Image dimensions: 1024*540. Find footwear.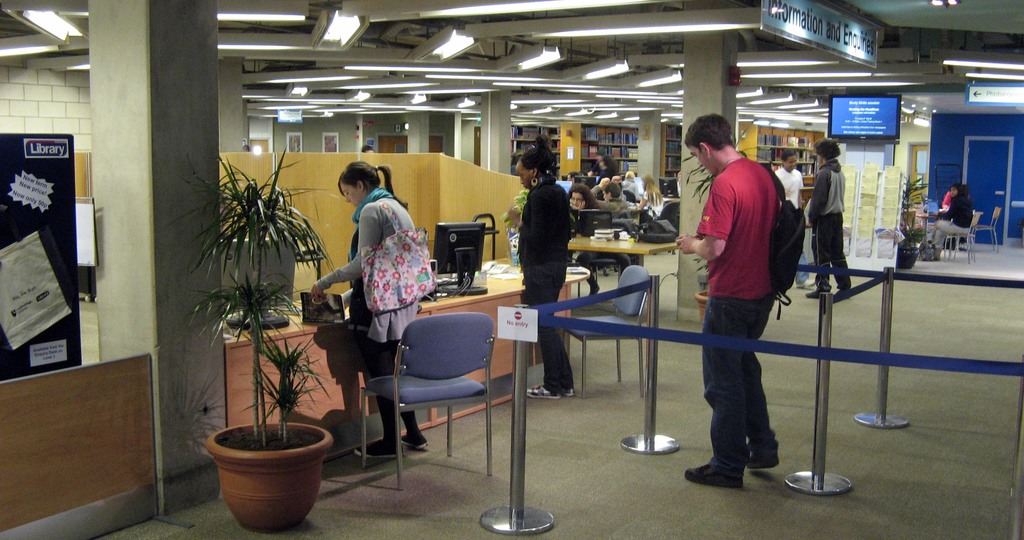
box(352, 439, 404, 456).
